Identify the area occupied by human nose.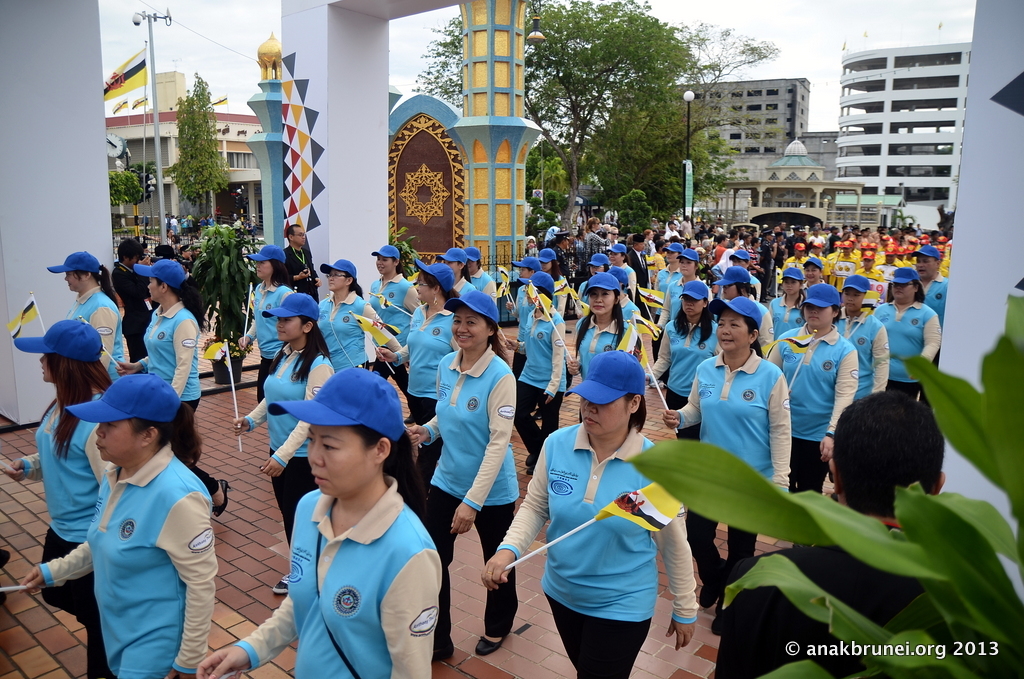
Area: bbox=(280, 321, 288, 329).
